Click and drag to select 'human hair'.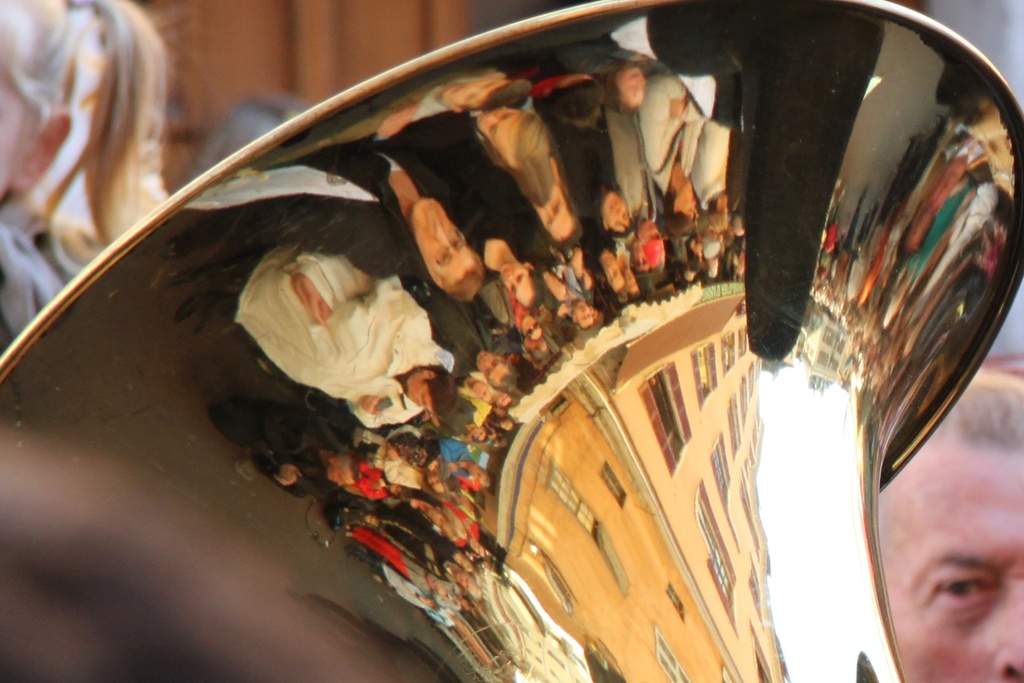
Selection: <bbox>932, 384, 1023, 448</bbox>.
